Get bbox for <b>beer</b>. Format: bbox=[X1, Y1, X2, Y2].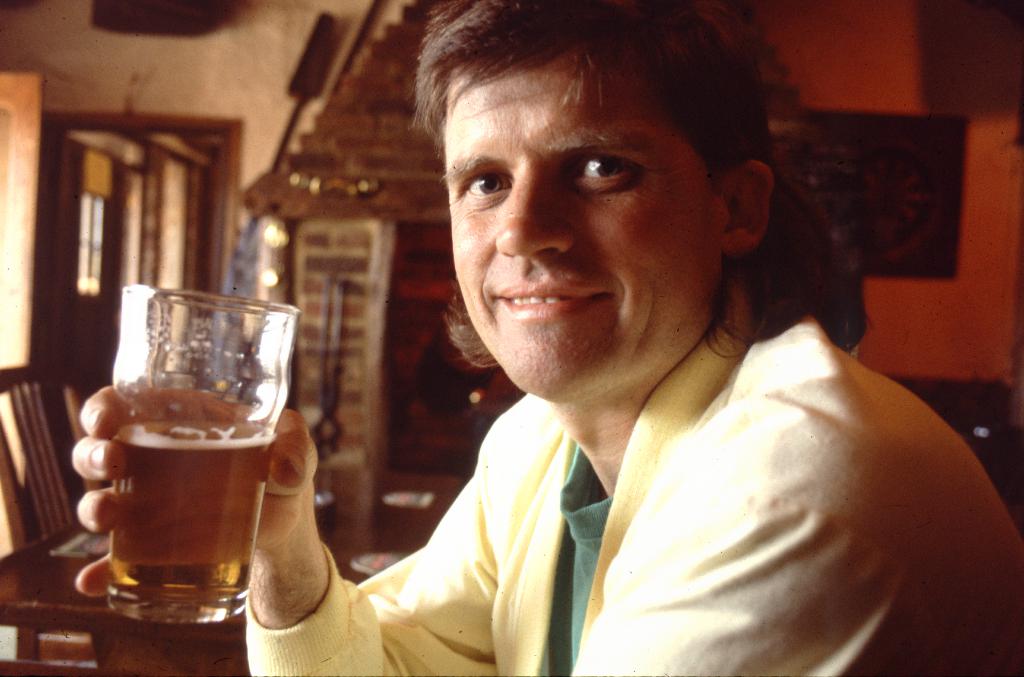
bbox=[106, 281, 295, 628].
